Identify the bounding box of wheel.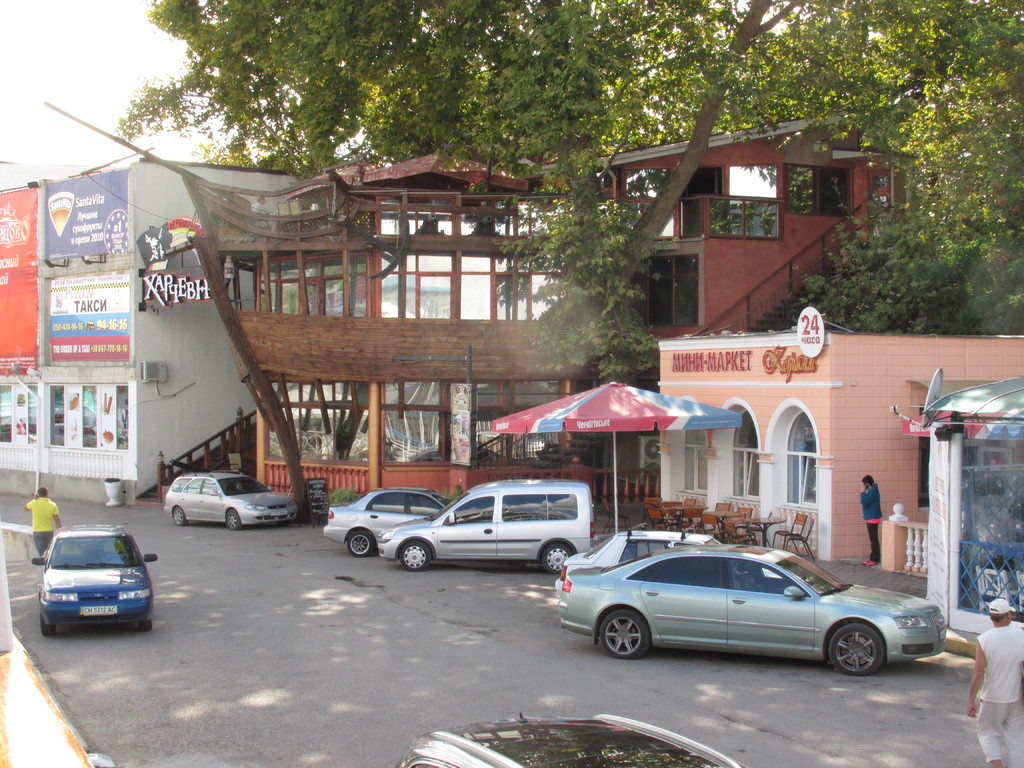
[346, 527, 373, 559].
